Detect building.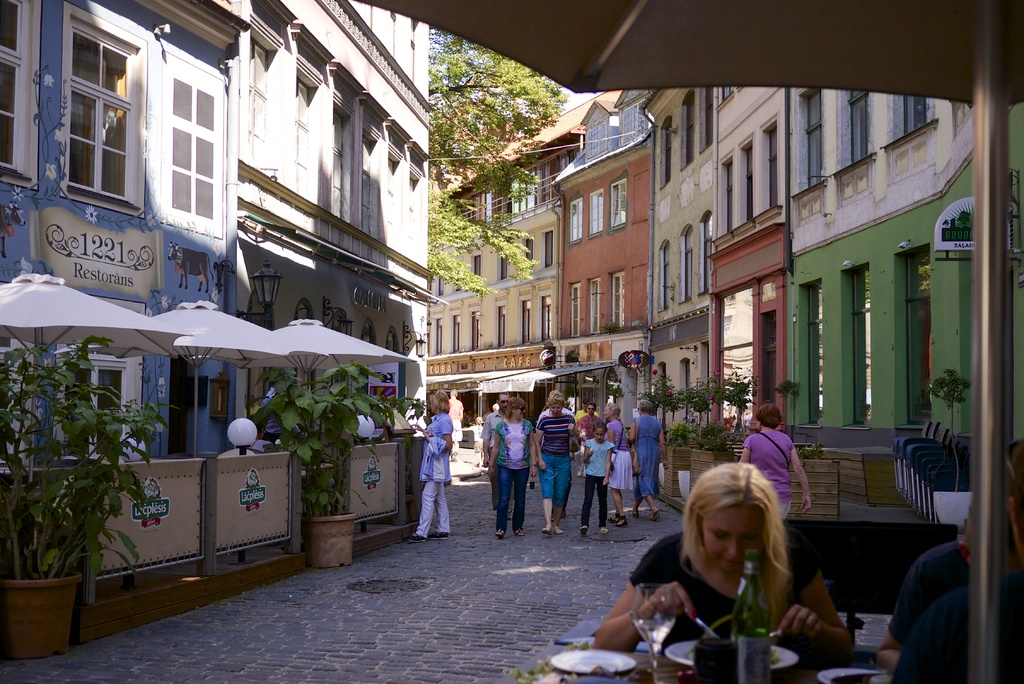
Detected at [x1=429, y1=77, x2=624, y2=437].
